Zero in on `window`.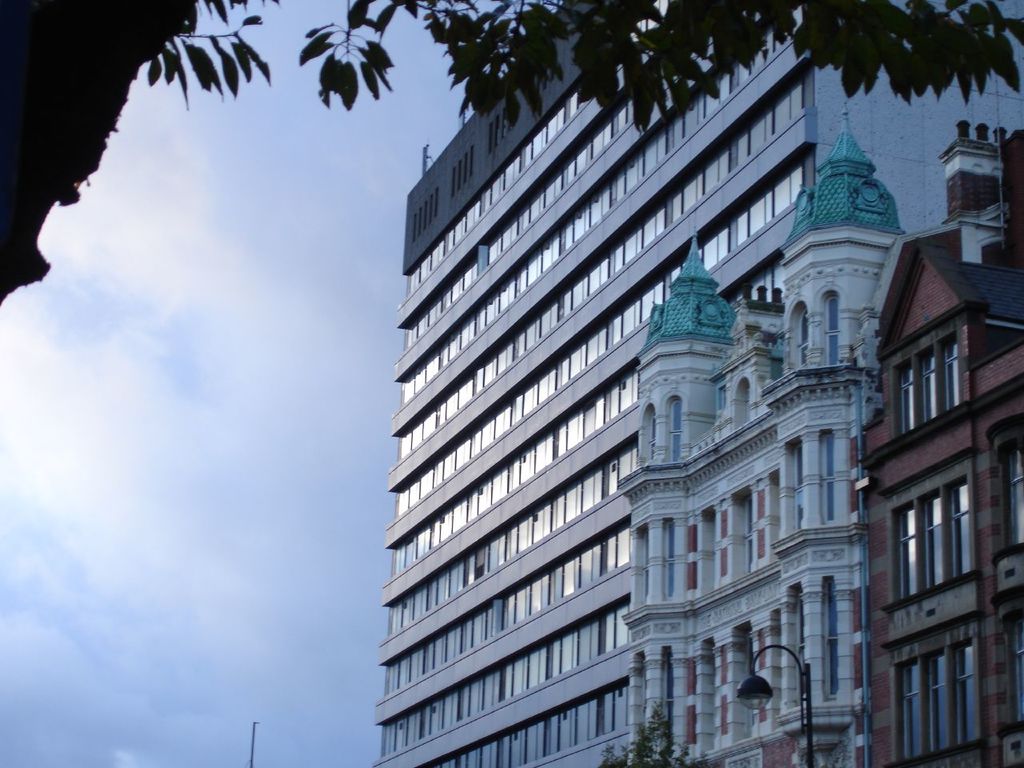
Zeroed in: detection(892, 482, 976, 602).
